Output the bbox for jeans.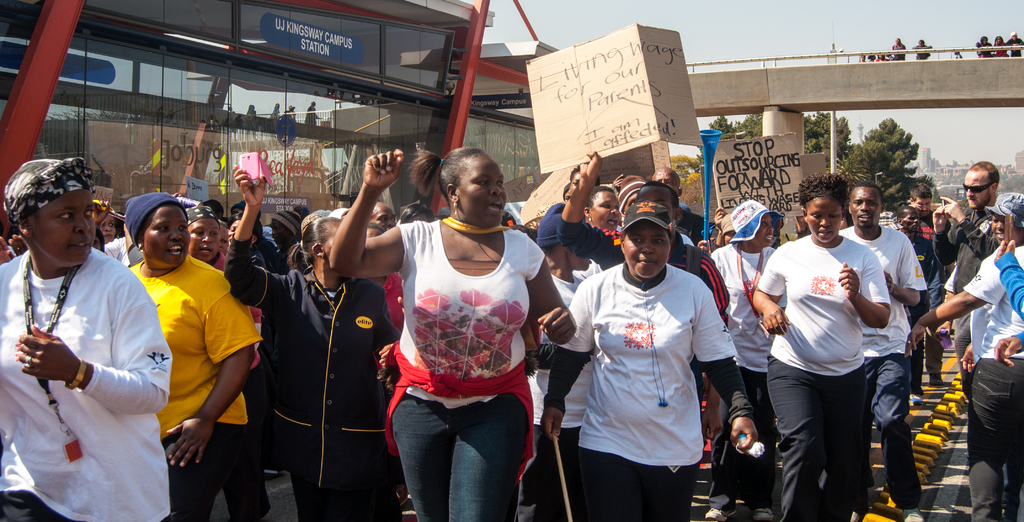
[970, 359, 1023, 521].
